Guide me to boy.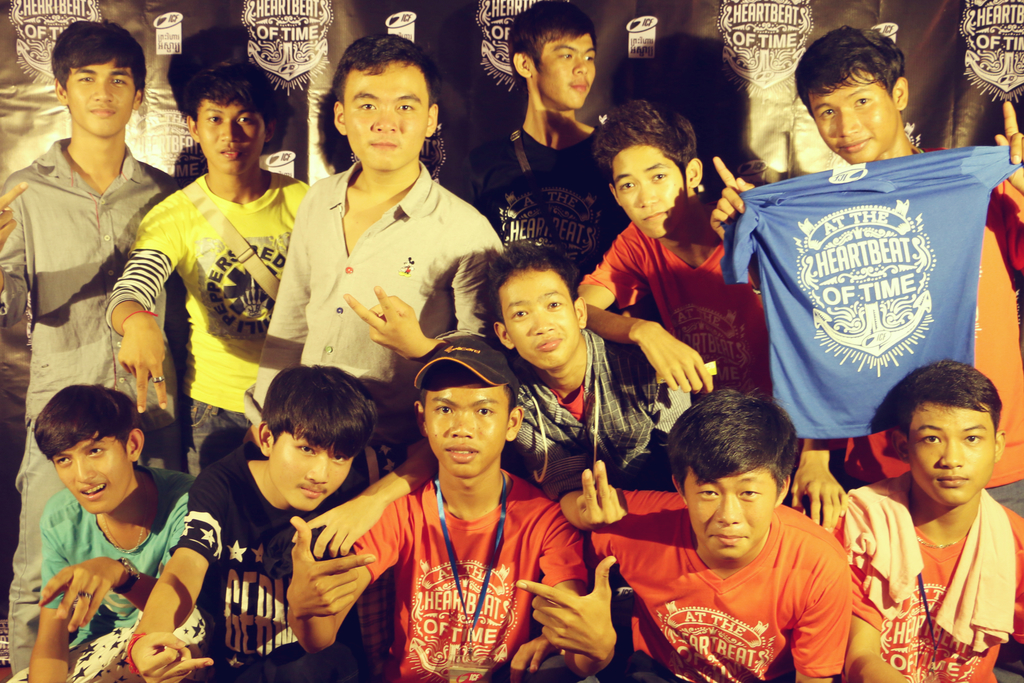
Guidance: bbox=(234, 31, 499, 448).
